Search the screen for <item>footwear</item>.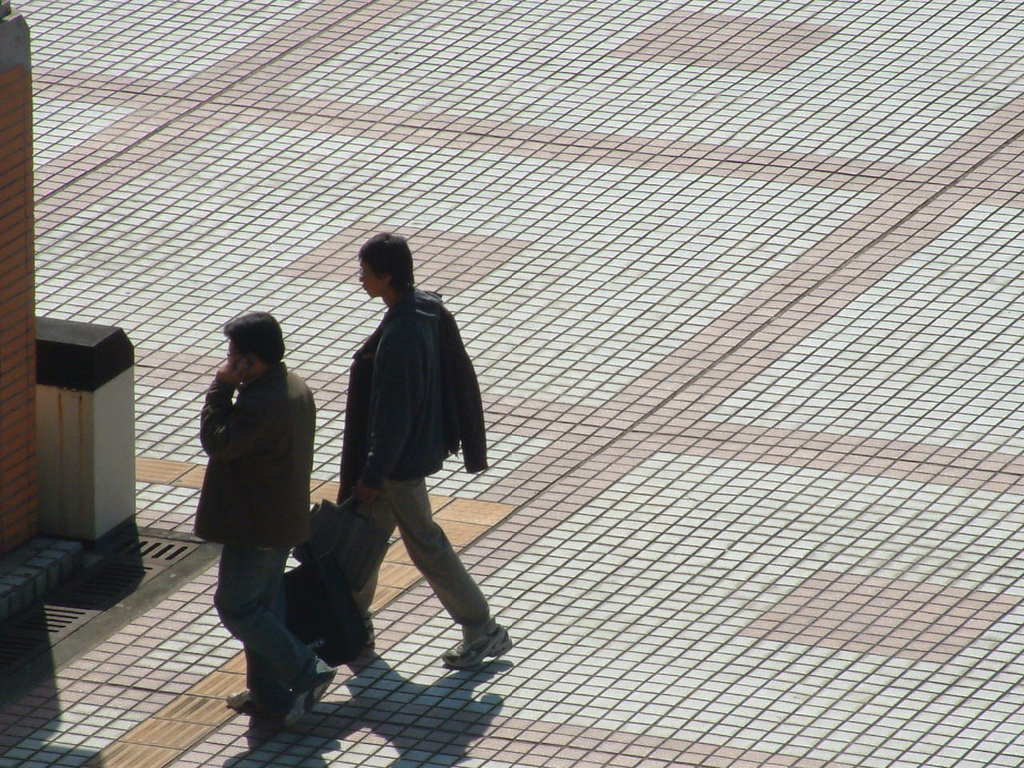
Found at crop(226, 693, 284, 717).
